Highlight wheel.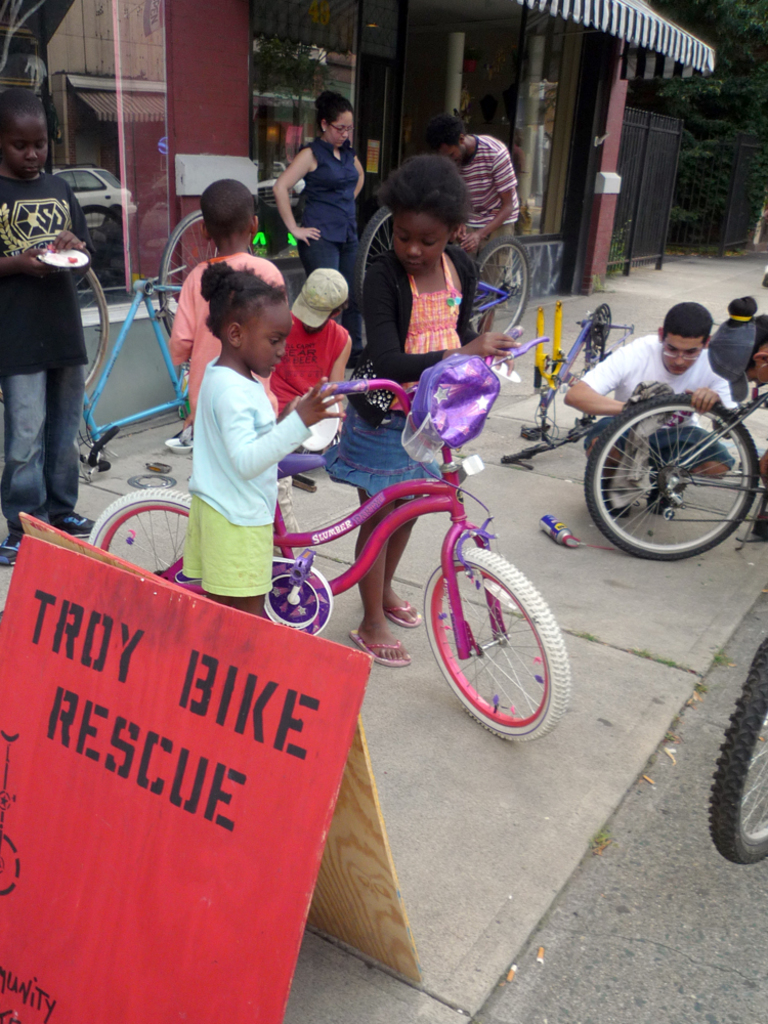
Highlighted region: Rect(82, 488, 216, 593).
